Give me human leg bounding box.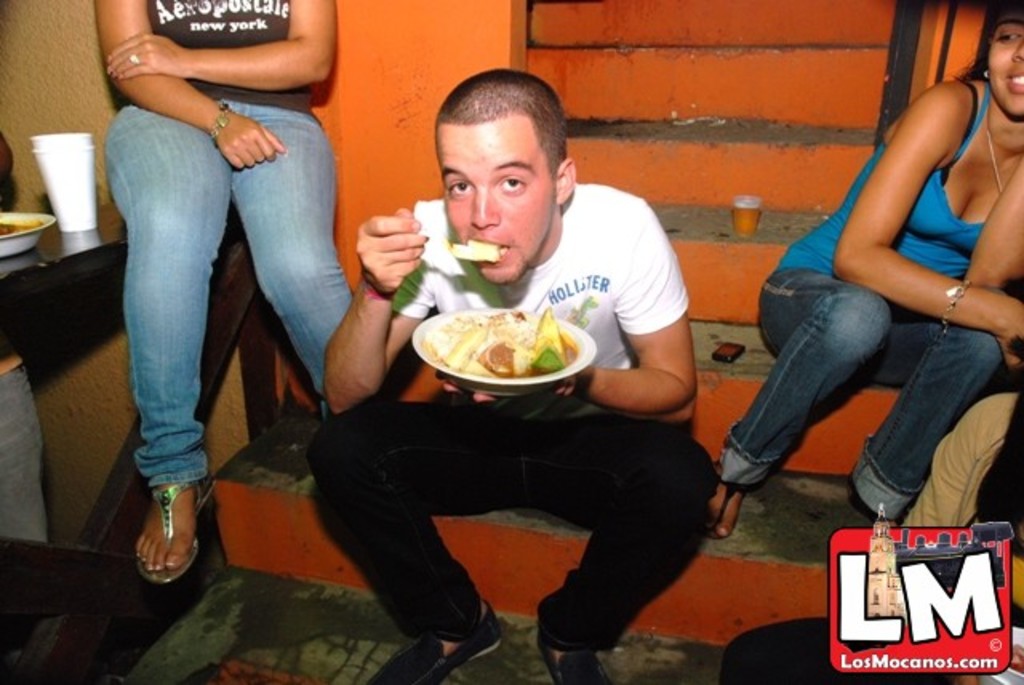
box=[885, 334, 994, 520].
